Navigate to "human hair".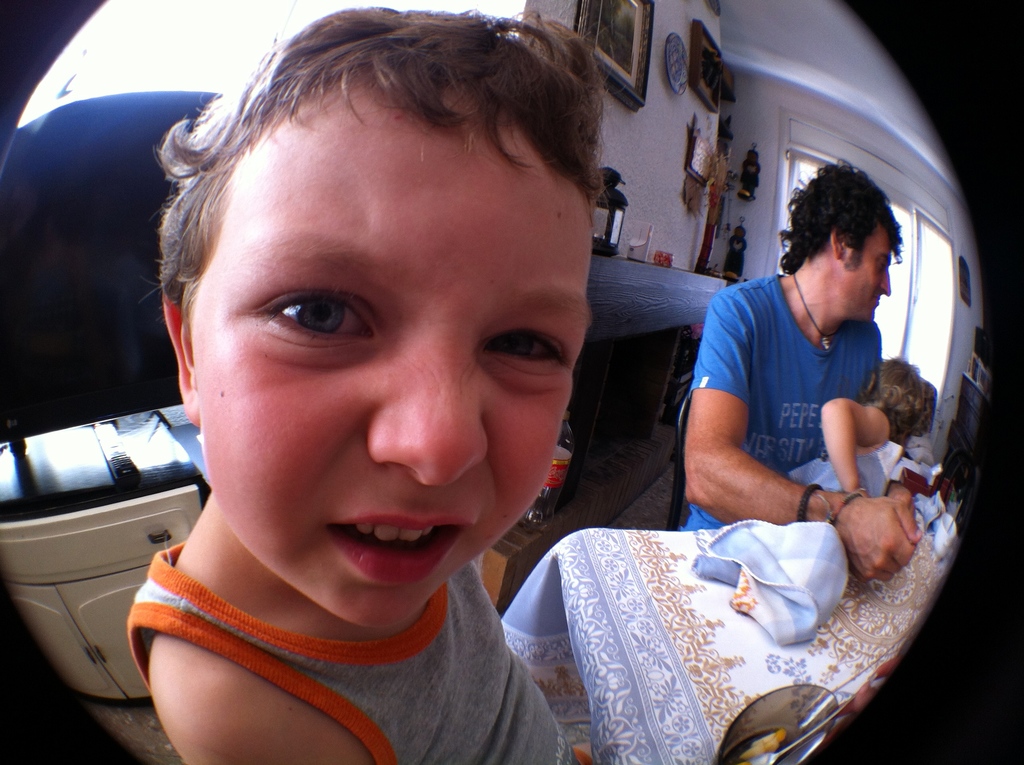
Navigation target: bbox=(772, 150, 911, 275).
